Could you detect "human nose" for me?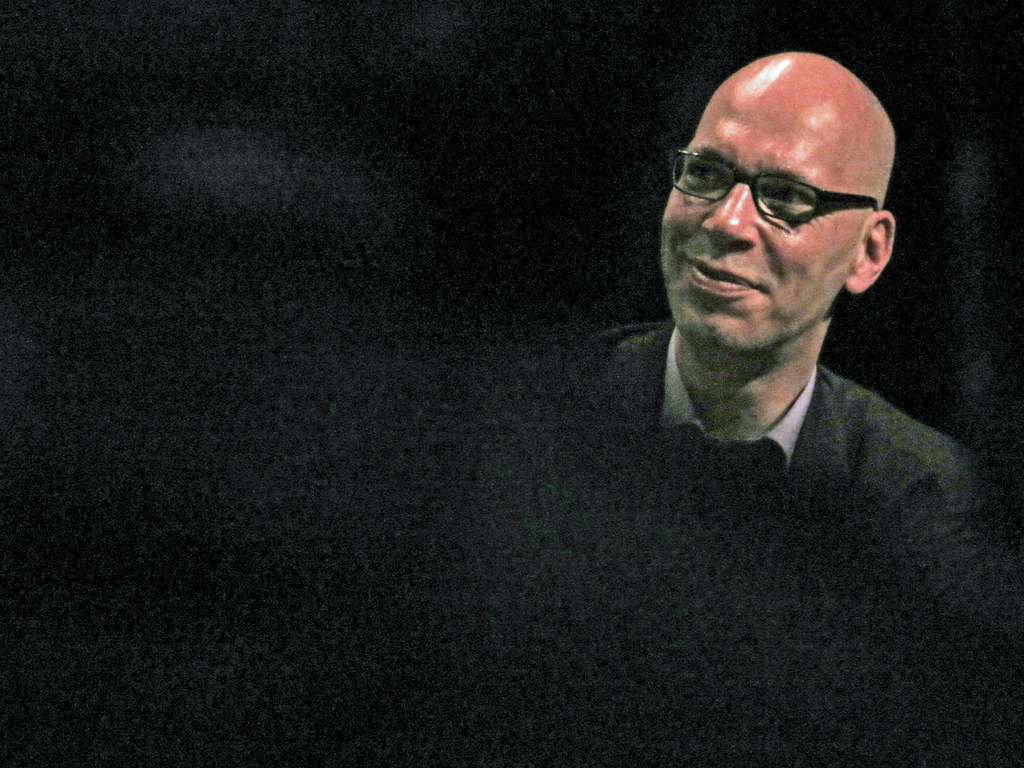
Detection result: box(702, 182, 760, 257).
